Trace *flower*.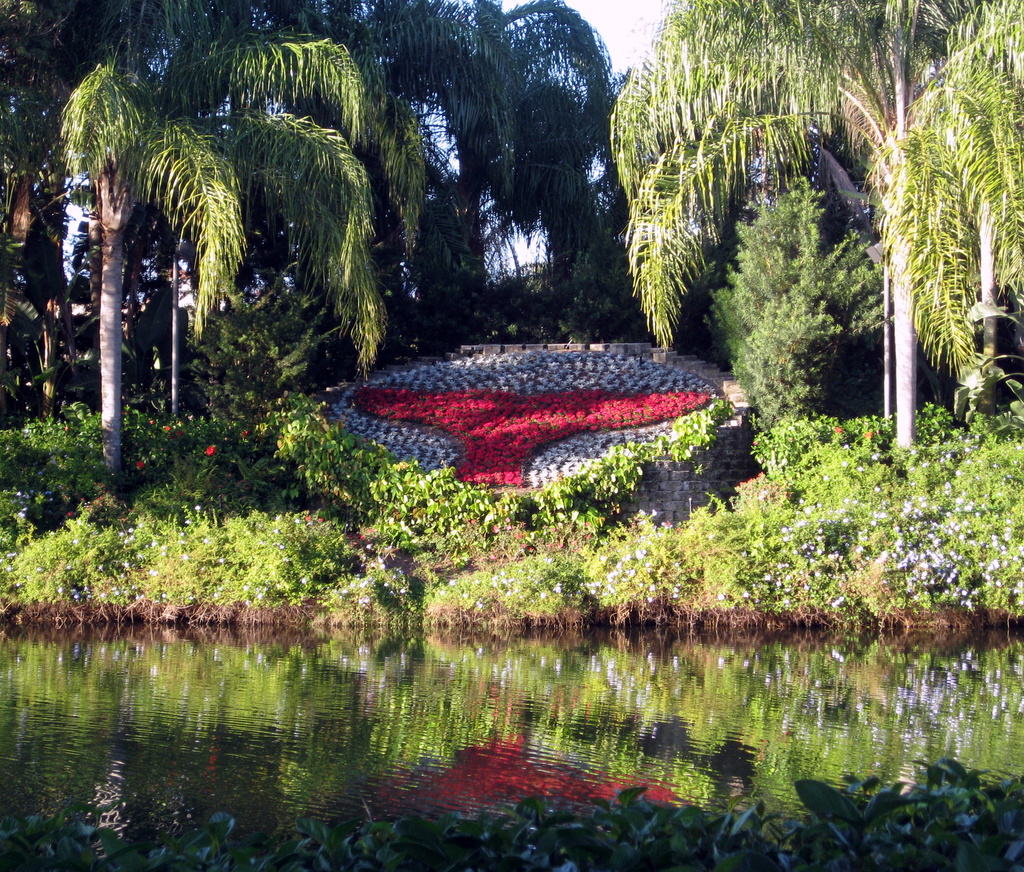
Traced to box=[241, 426, 250, 437].
